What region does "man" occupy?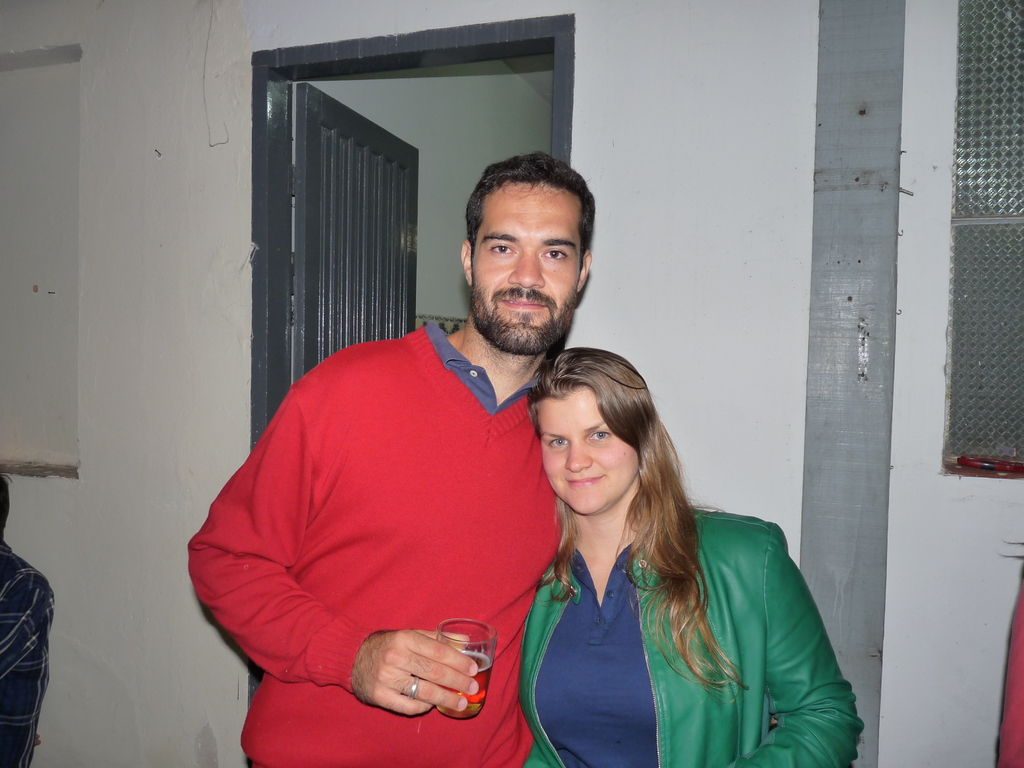
bbox=(185, 151, 600, 767).
